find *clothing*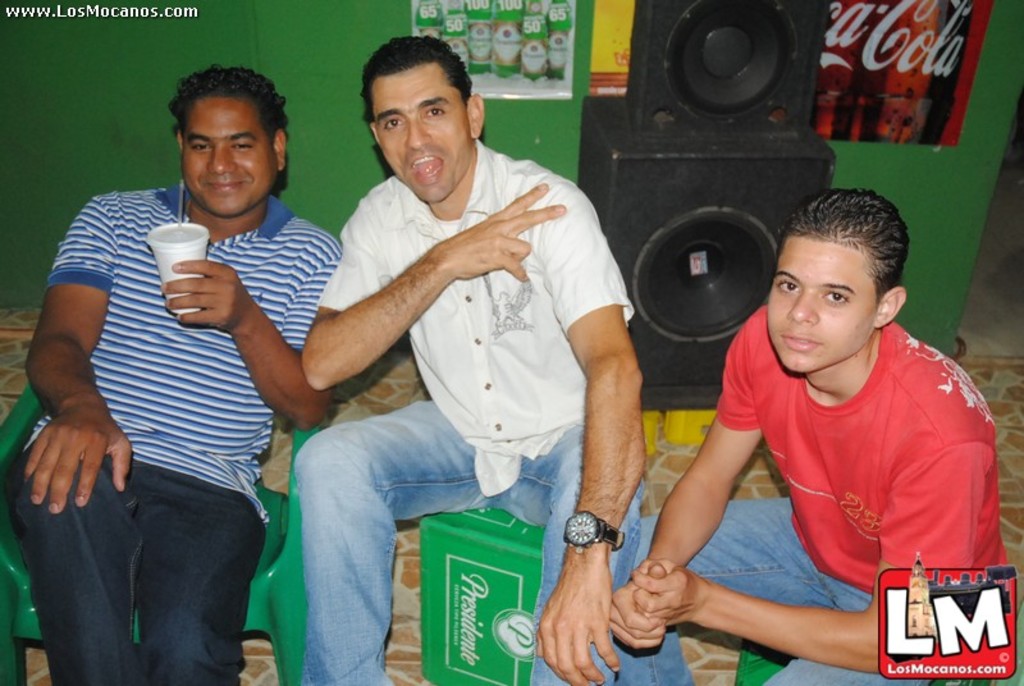
663,284,986,642
